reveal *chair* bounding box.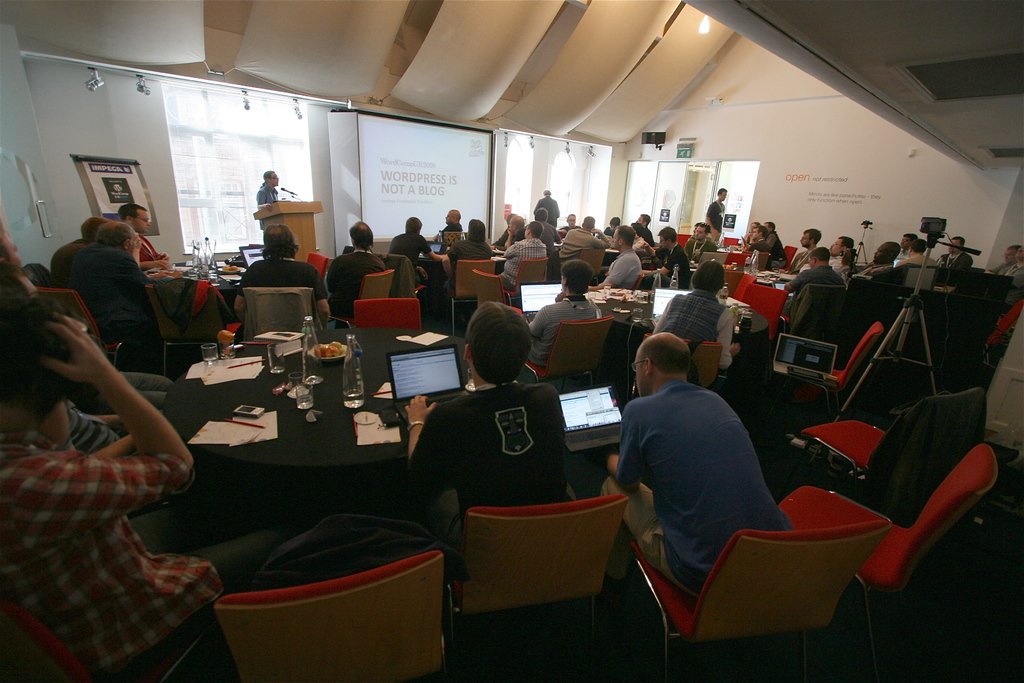
Revealed: (left=472, top=267, right=525, bottom=328).
